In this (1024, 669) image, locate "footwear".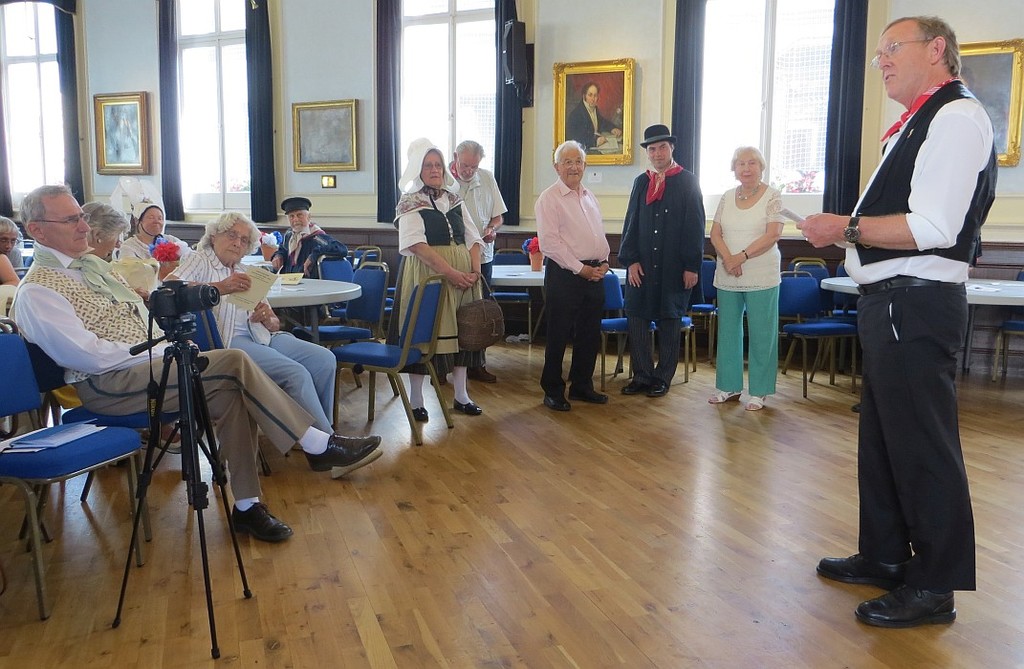
Bounding box: bbox=[450, 399, 485, 414].
